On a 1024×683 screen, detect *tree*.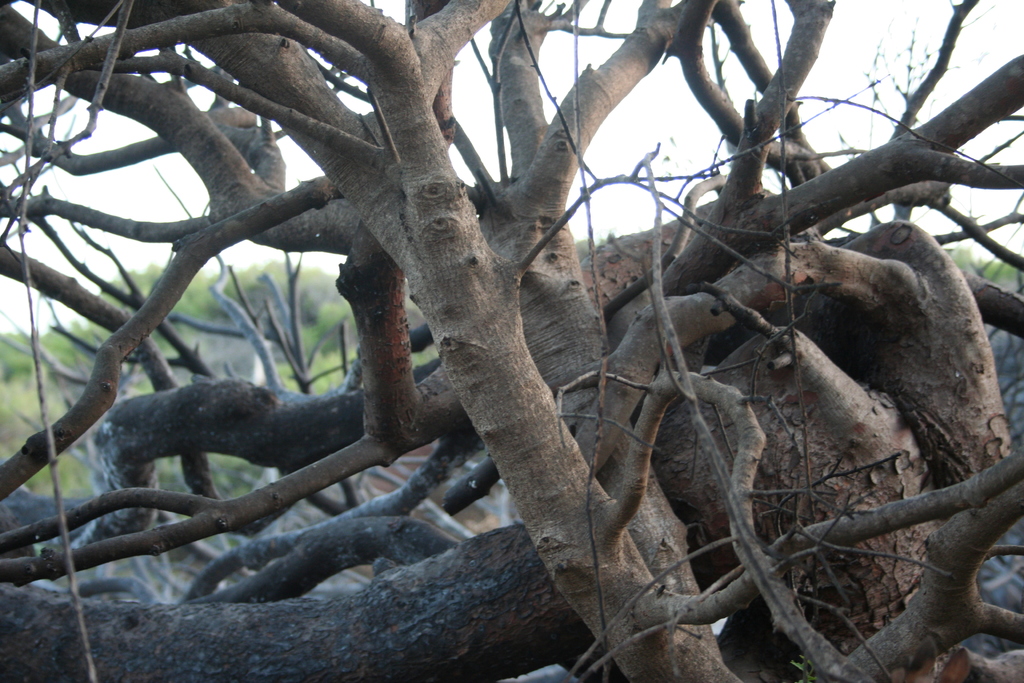
(0, 0, 1023, 682).
